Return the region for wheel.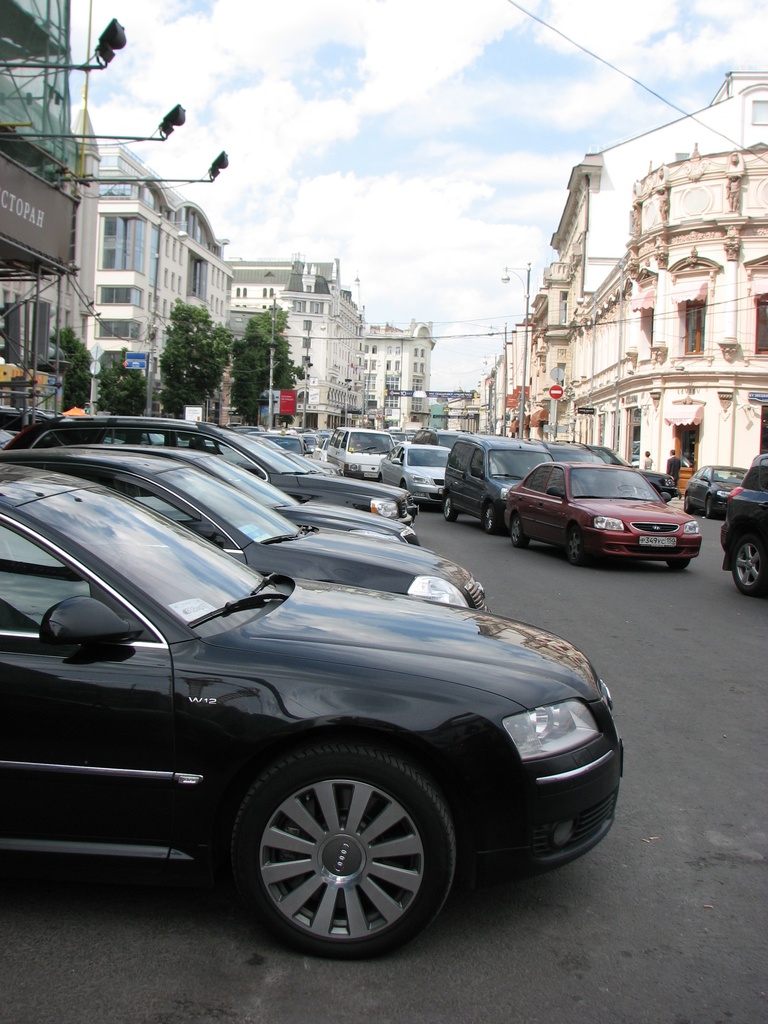
bbox=(681, 491, 689, 514).
